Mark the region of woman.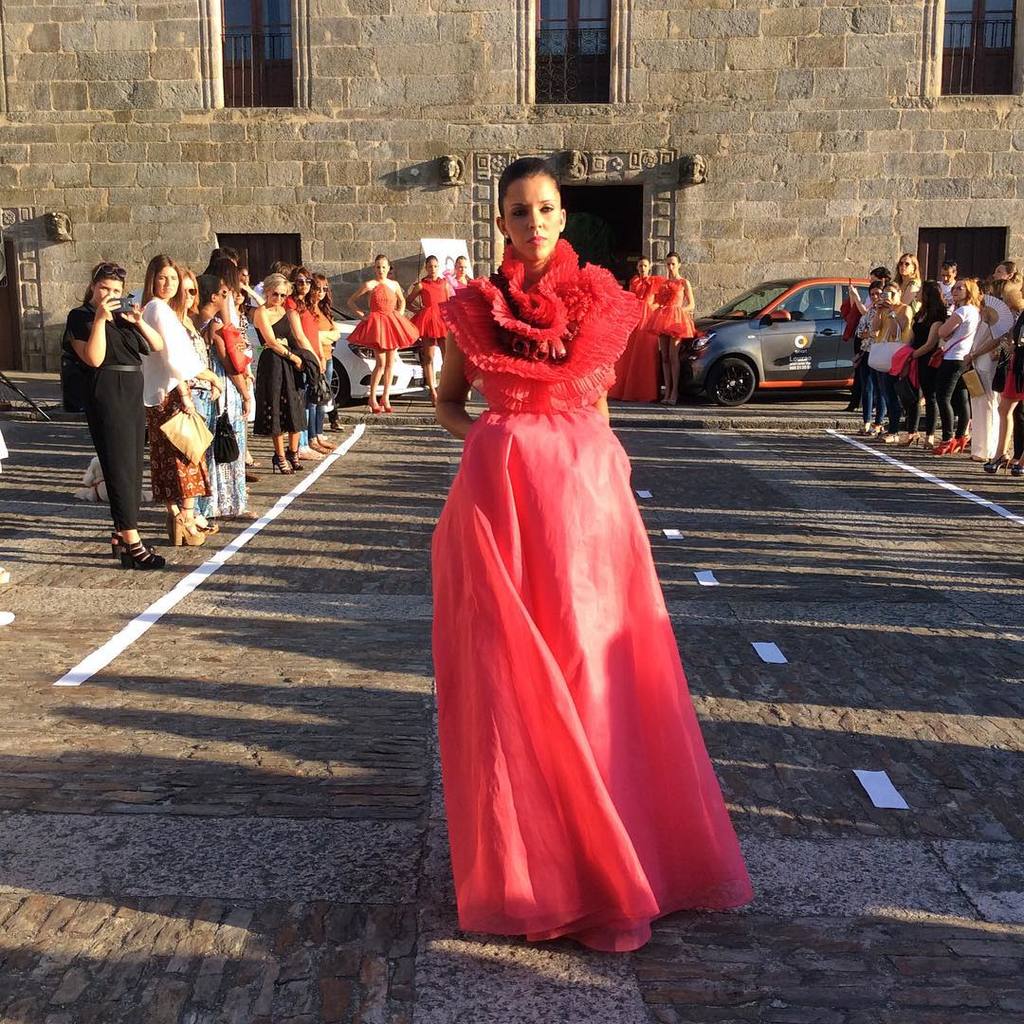
Region: {"left": 137, "top": 249, "right": 221, "bottom": 554}.
